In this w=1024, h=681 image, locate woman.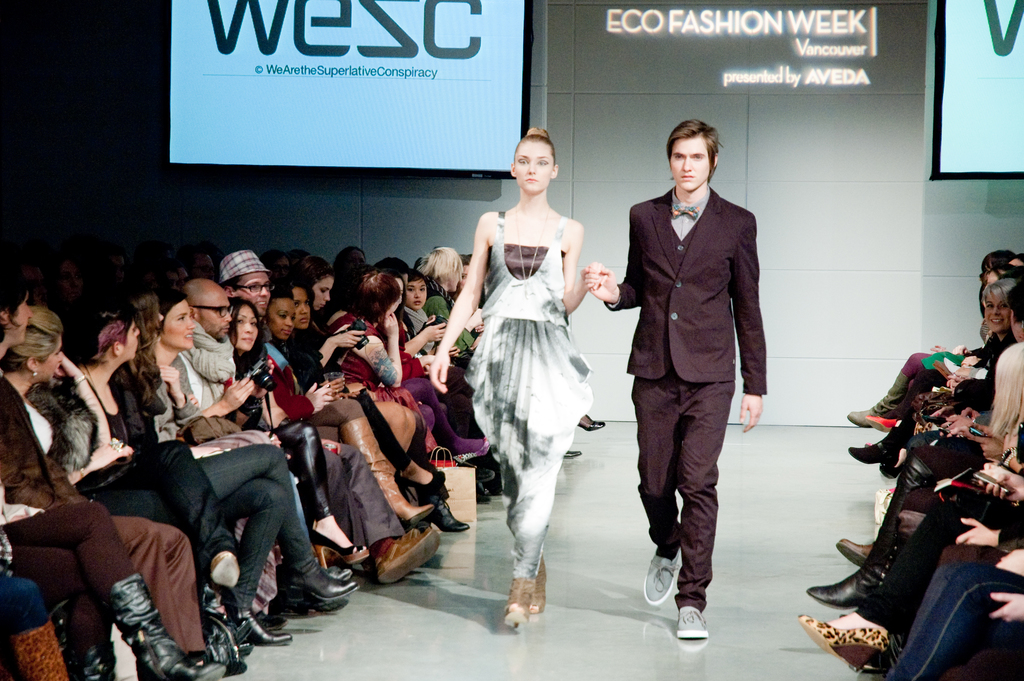
Bounding box: bbox(65, 298, 253, 654).
